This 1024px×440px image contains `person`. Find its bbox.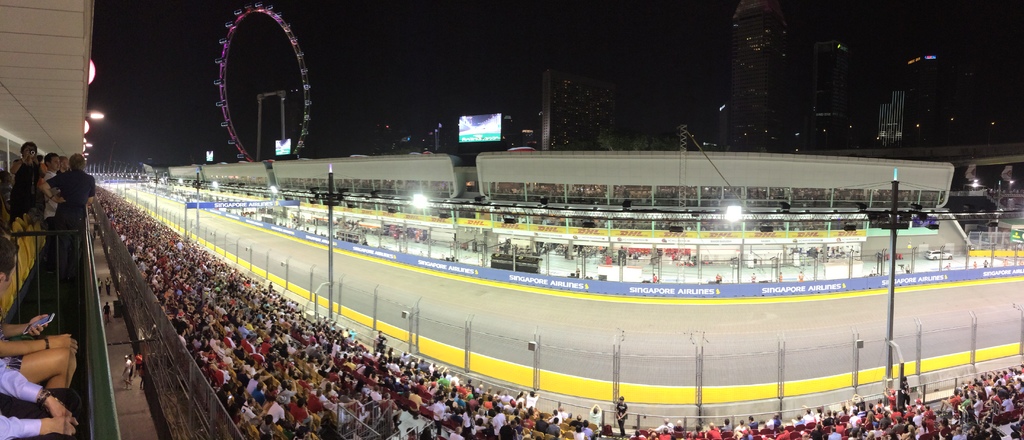
1,140,45,234.
